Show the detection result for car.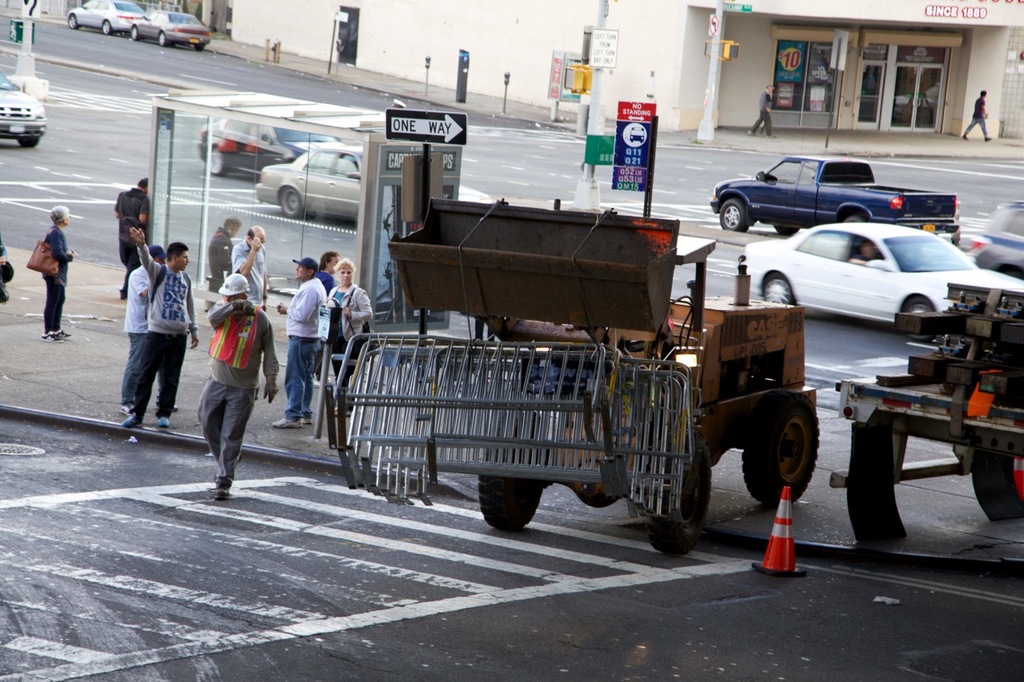
BBox(738, 217, 1022, 338).
